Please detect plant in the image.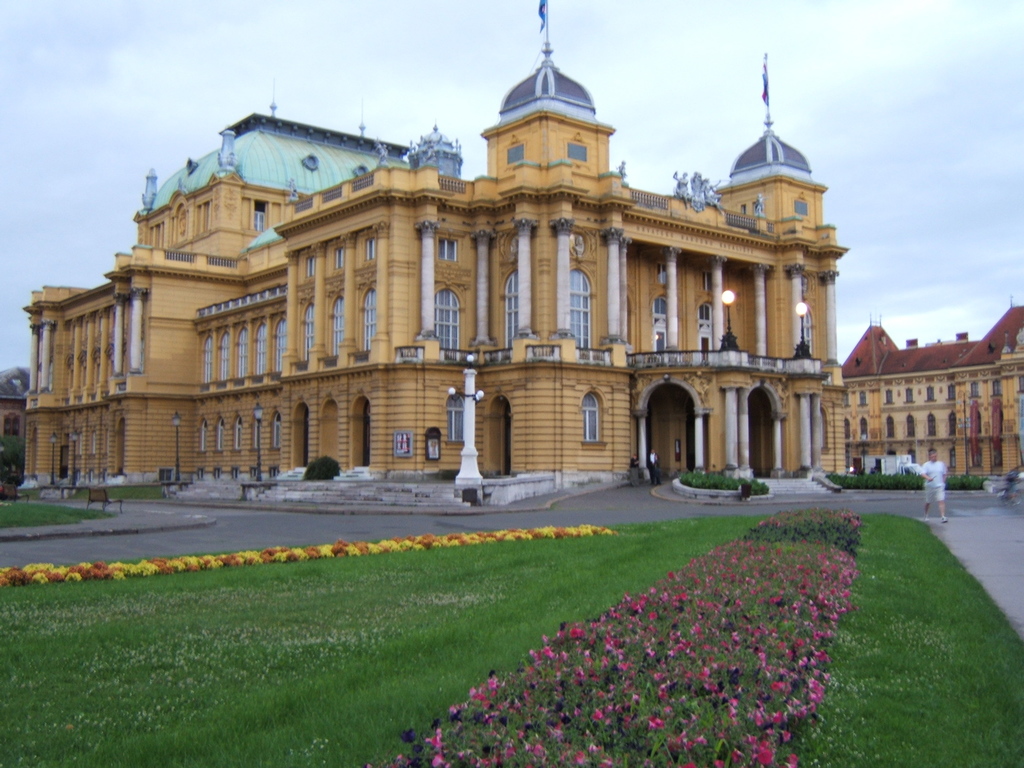
[1, 505, 1023, 767].
